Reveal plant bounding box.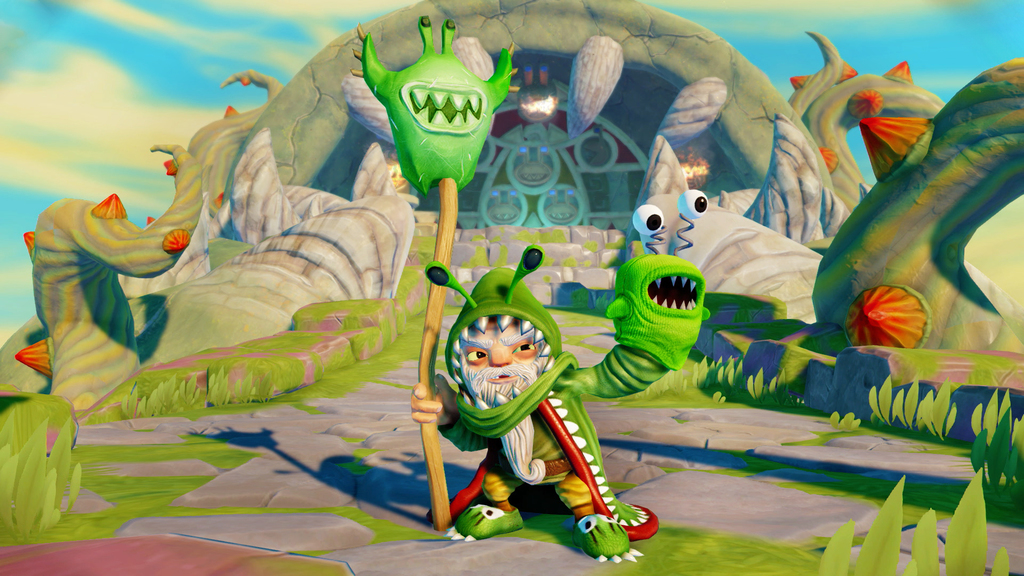
Revealed: x1=974 y1=385 x2=1023 y2=500.
